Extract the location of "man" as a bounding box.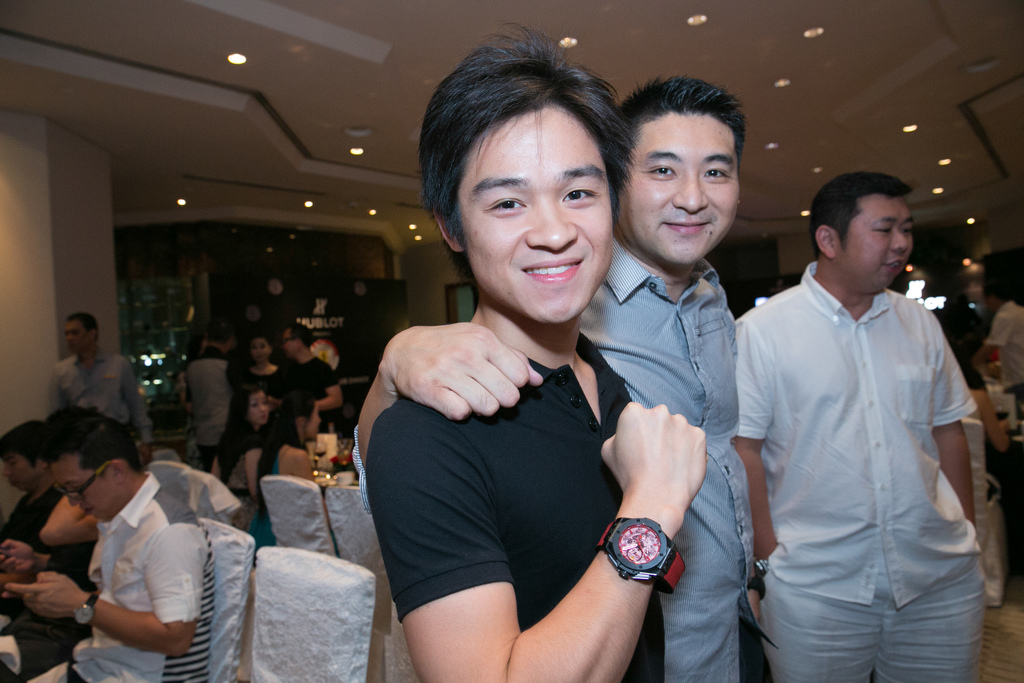
left=8, top=409, right=224, bottom=682.
